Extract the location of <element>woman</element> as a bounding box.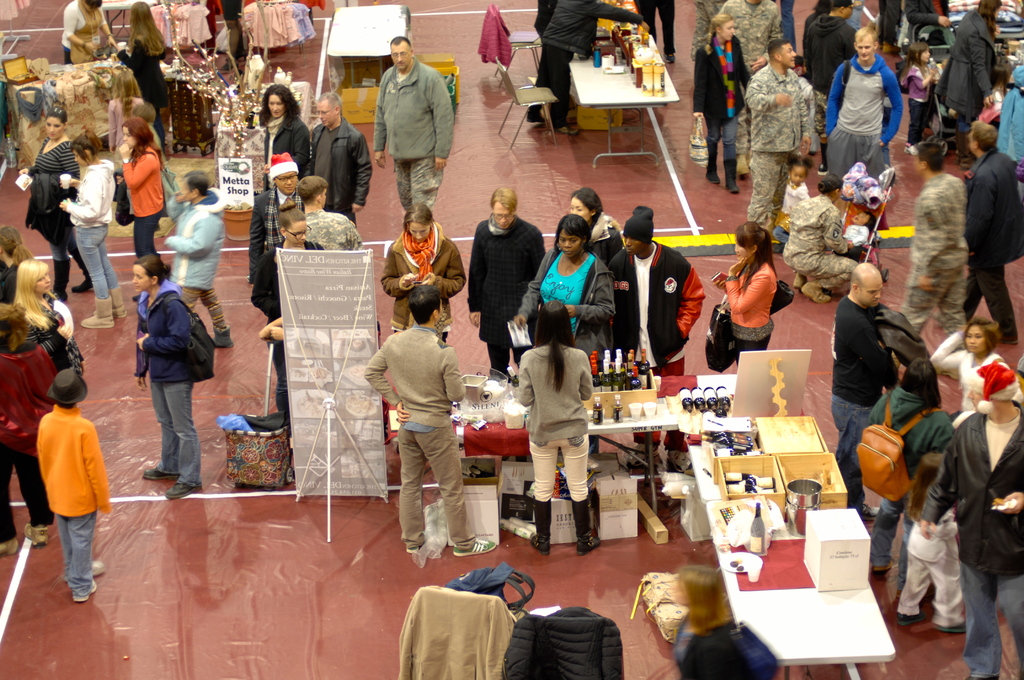
<bbox>721, 222, 780, 364</bbox>.
